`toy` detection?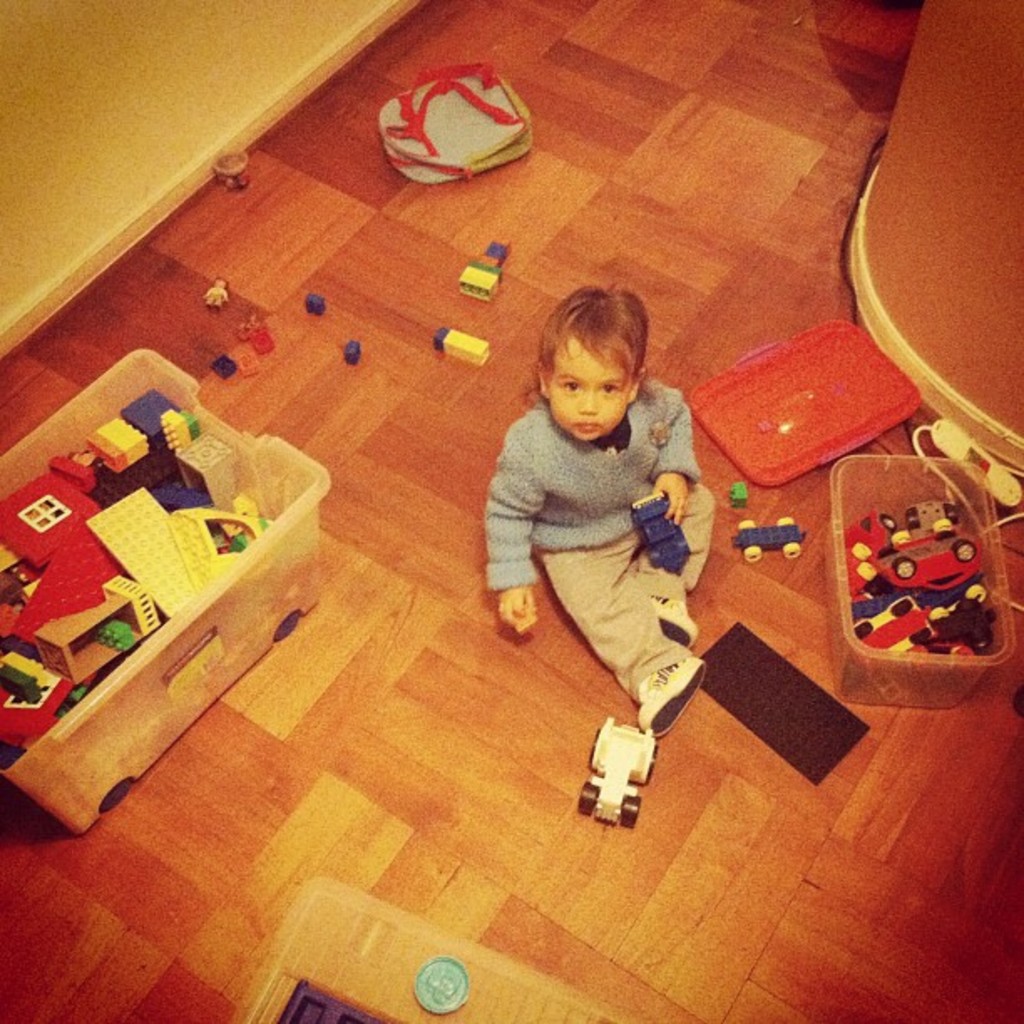
(left=206, top=351, right=239, bottom=381)
